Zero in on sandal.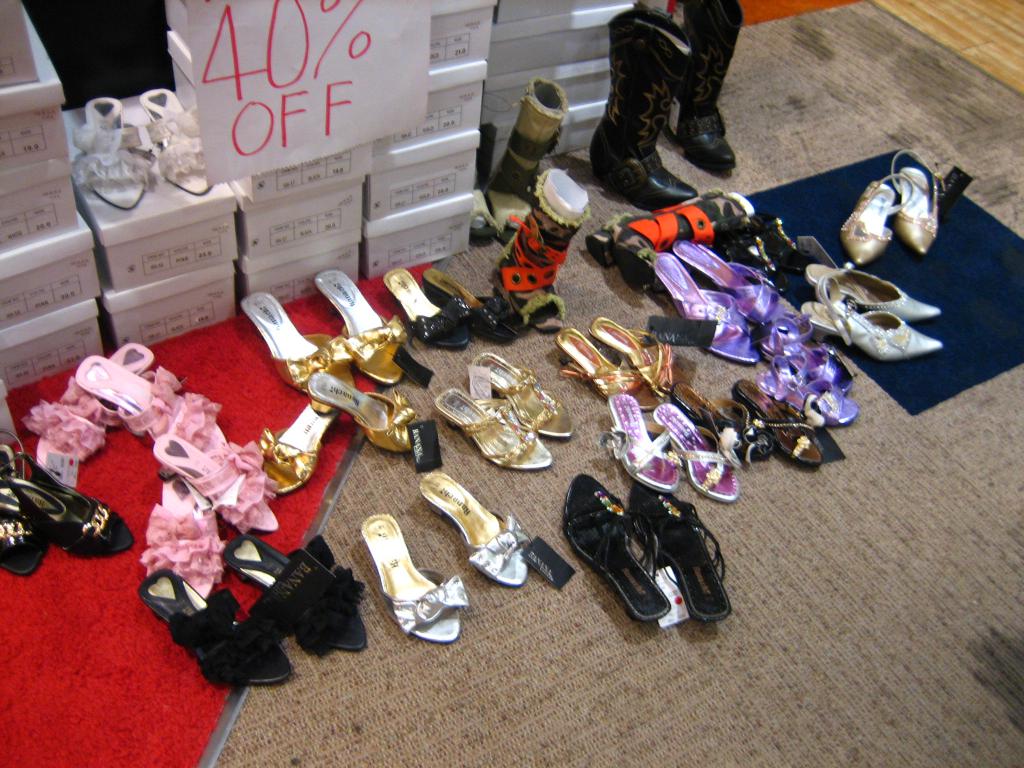
Zeroed in: locate(671, 238, 802, 337).
